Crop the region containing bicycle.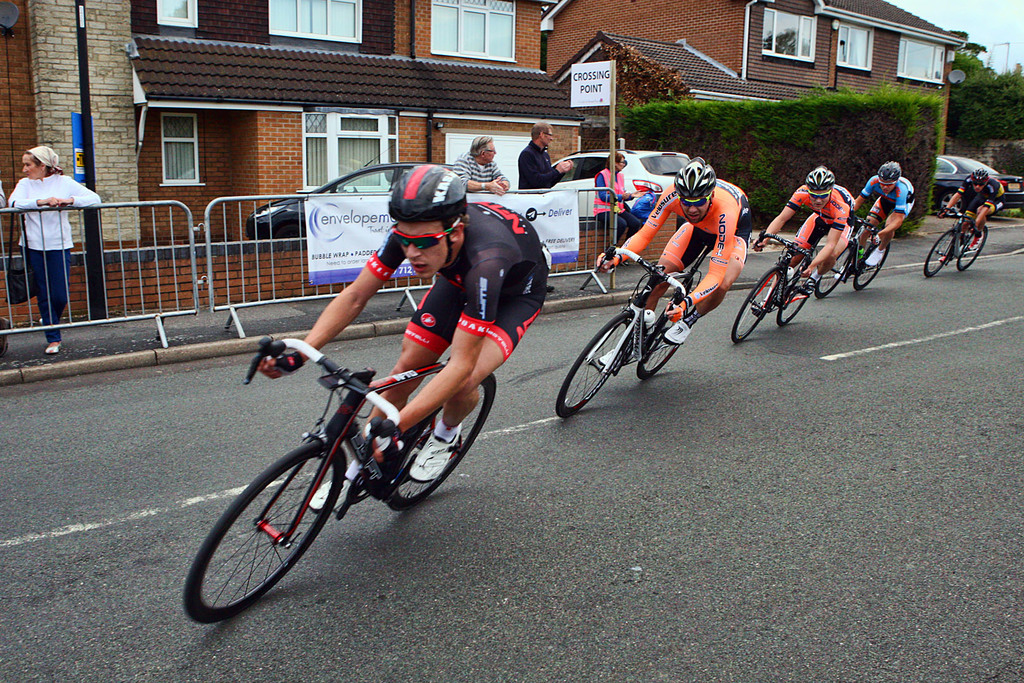
Crop region: bbox(925, 211, 990, 276).
